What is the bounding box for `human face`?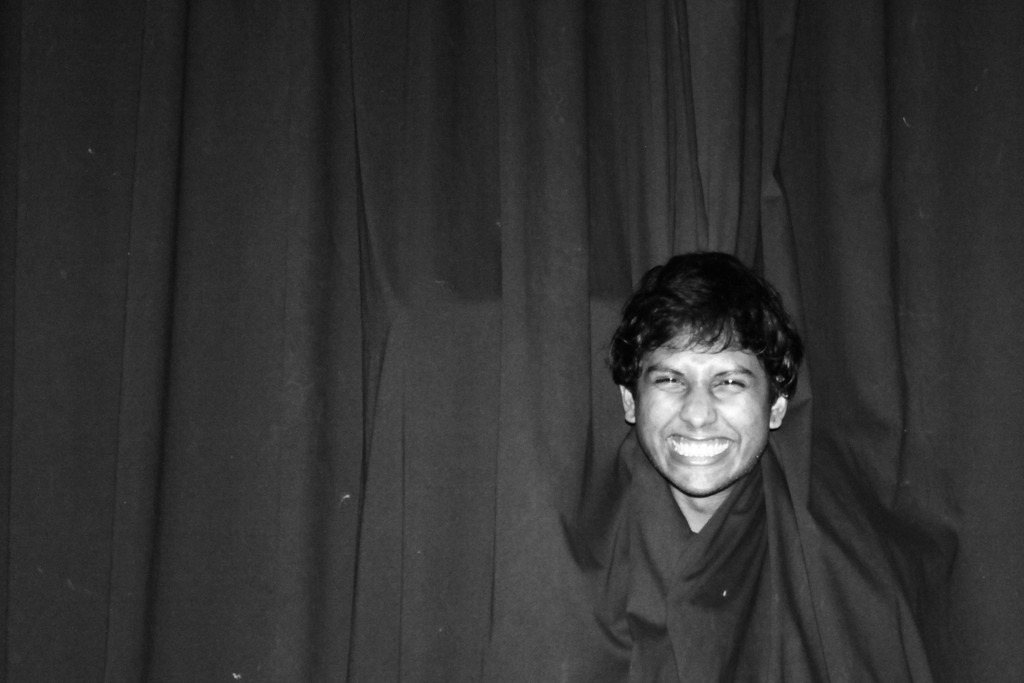
x1=634 y1=317 x2=771 y2=499.
